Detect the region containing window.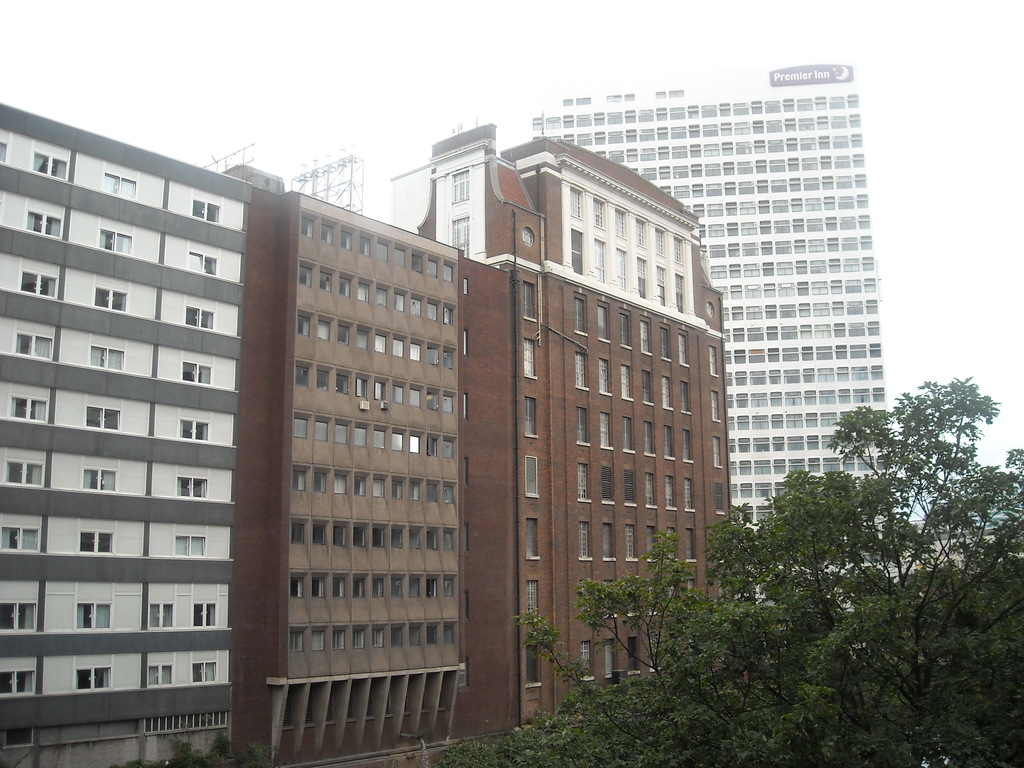
region(813, 280, 826, 294).
